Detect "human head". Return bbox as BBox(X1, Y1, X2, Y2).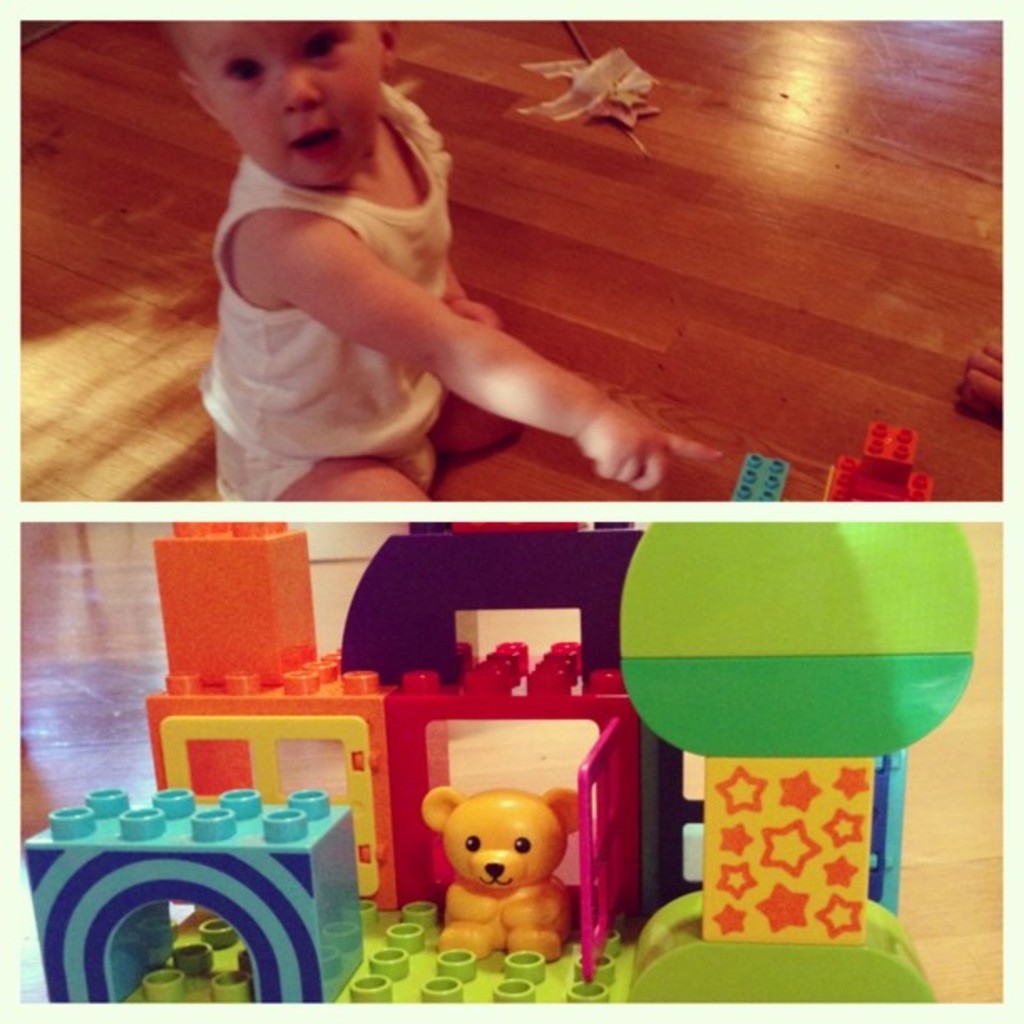
BBox(144, 25, 427, 177).
